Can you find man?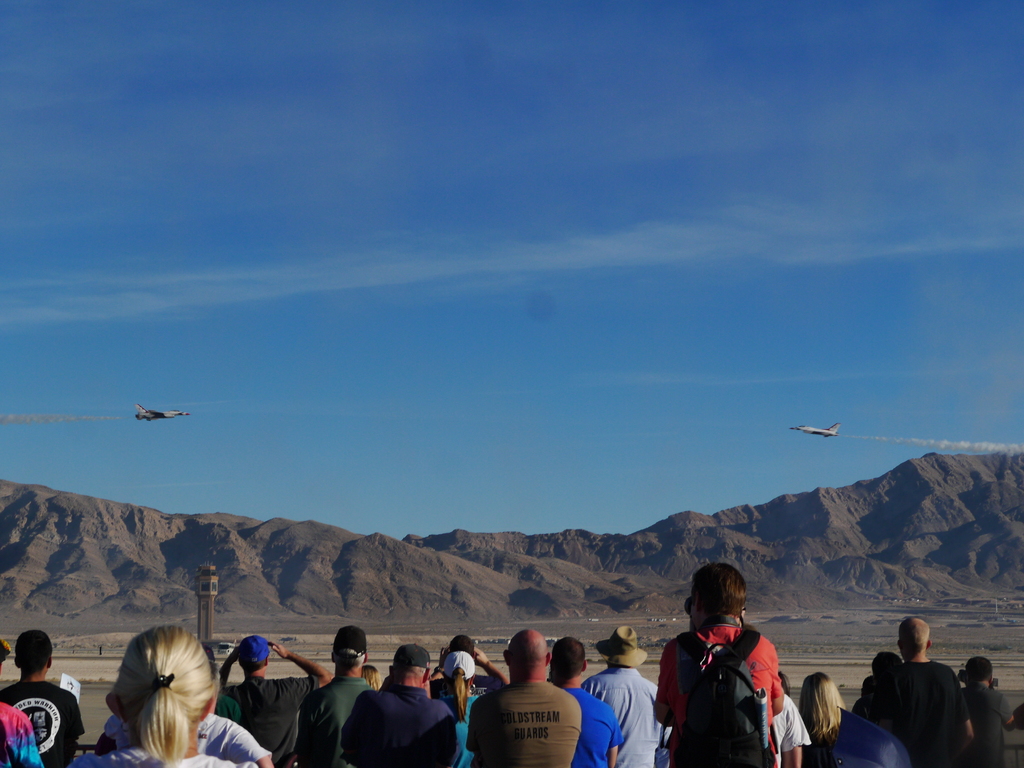
Yes, bounding box: bbox=[588, 622, 673, 767].
